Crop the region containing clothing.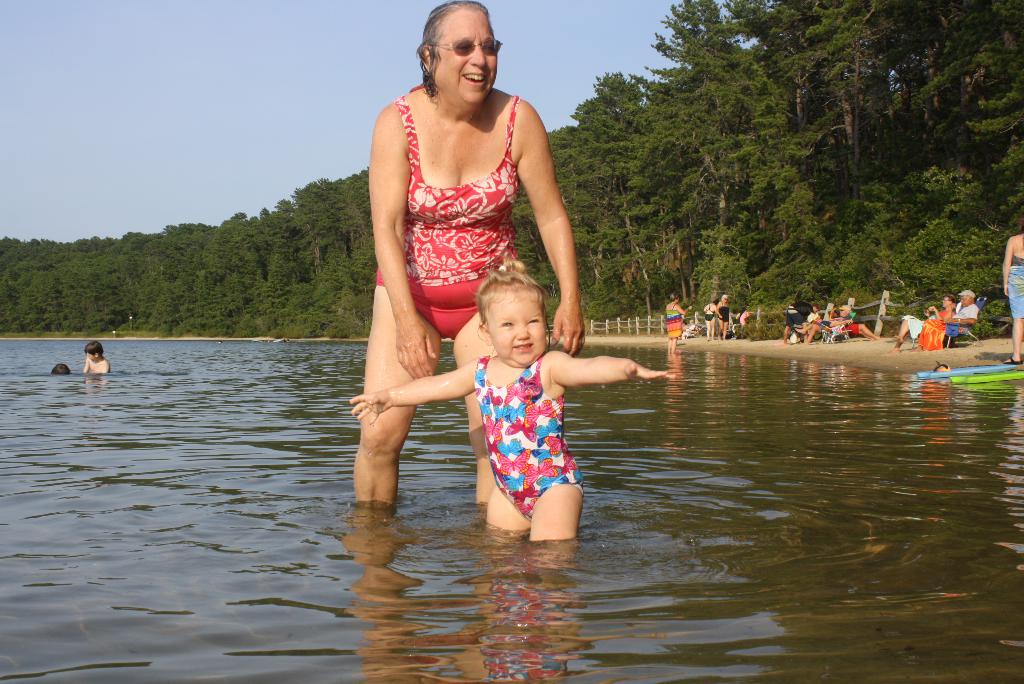
Crop region: <region>915, 302, 980, 349</region>.
